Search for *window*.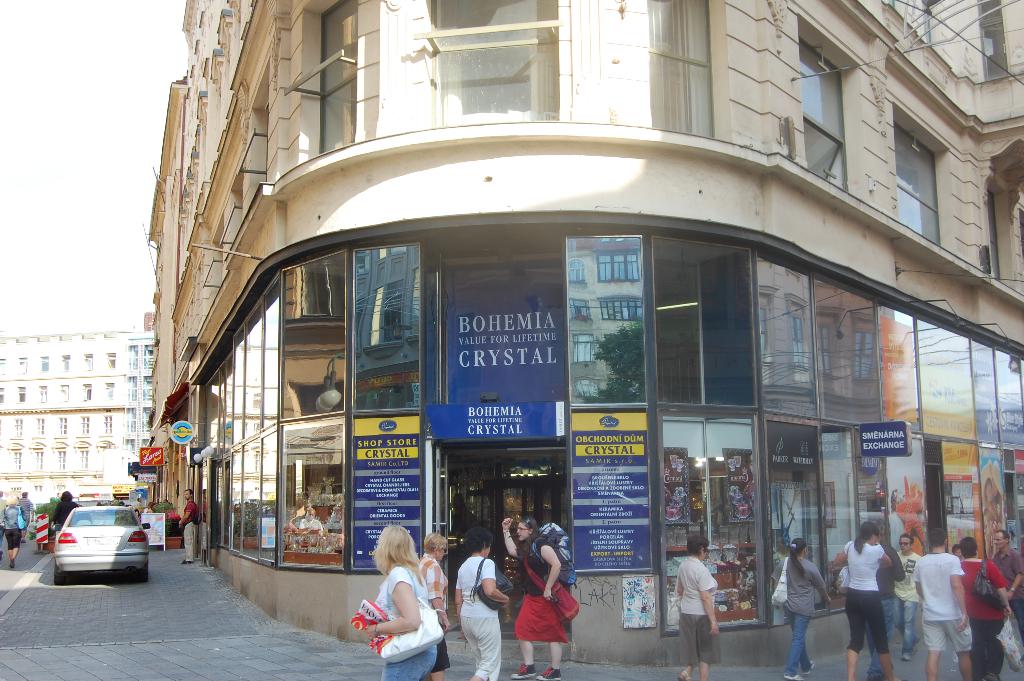
Found at <bbox>276, 263, 345, 343</bbox>.
